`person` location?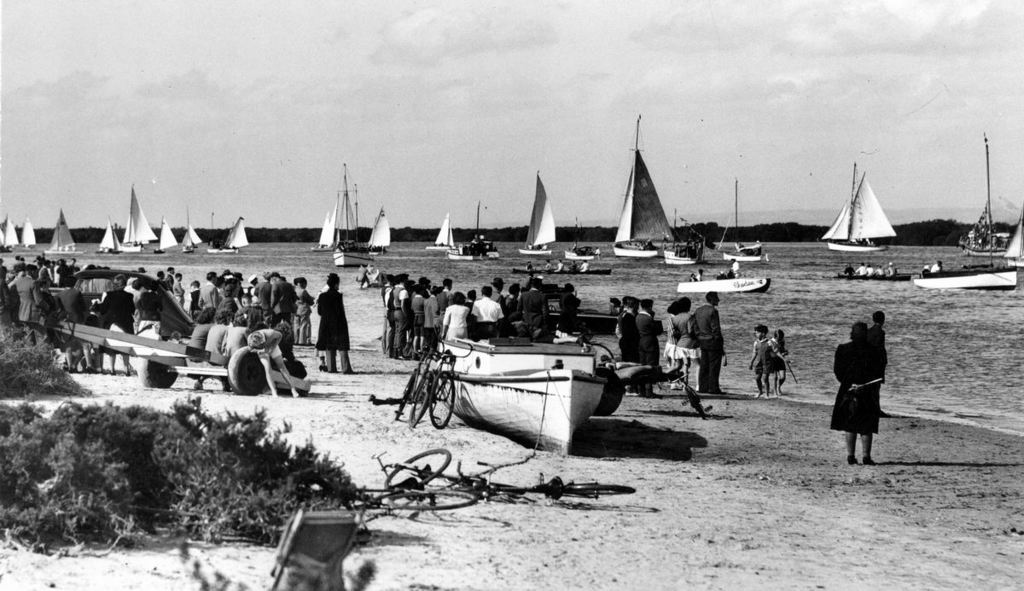
box=[672, 297, 693, 382]
